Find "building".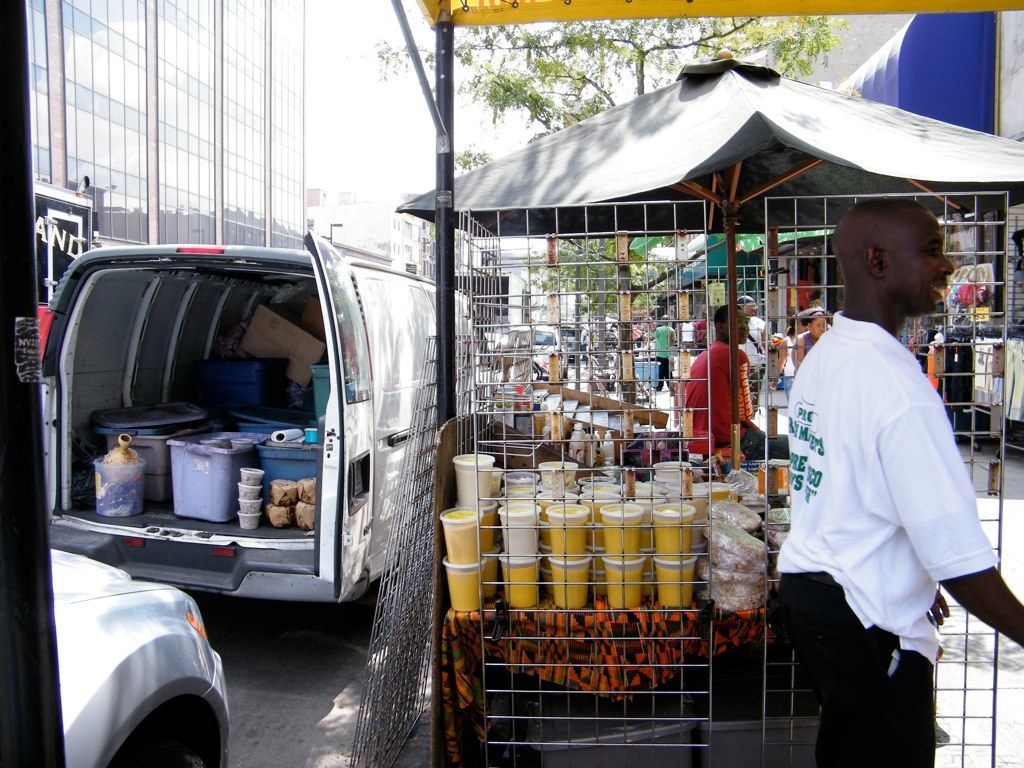
rect(310, 177, 512, 311).
